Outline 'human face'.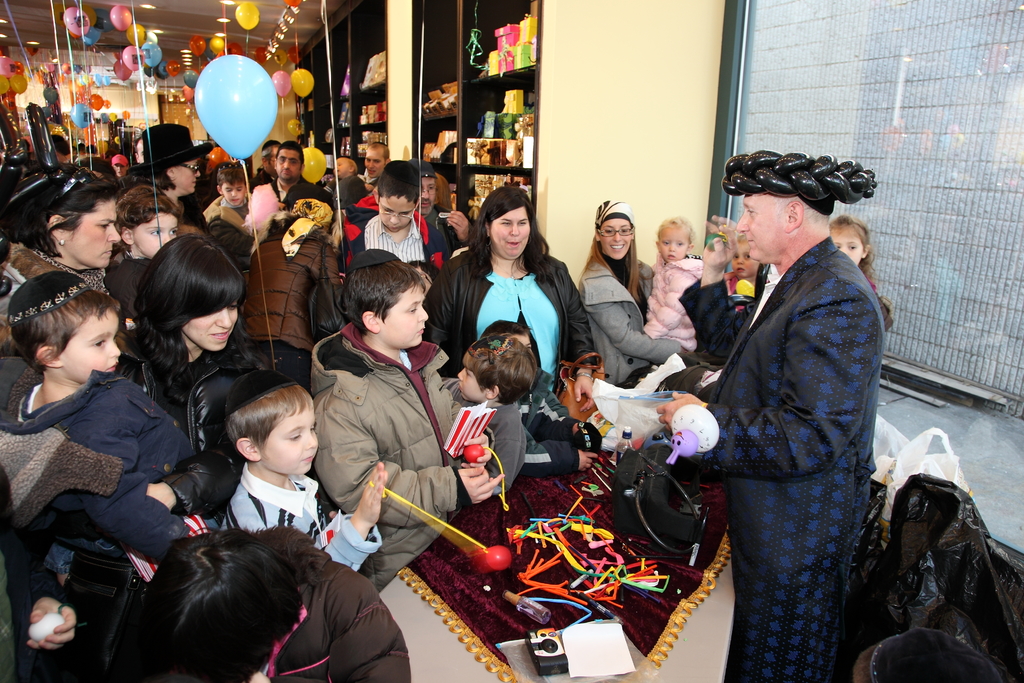
Outline: <bbox>833, 229, 864, 264</bbox>.
